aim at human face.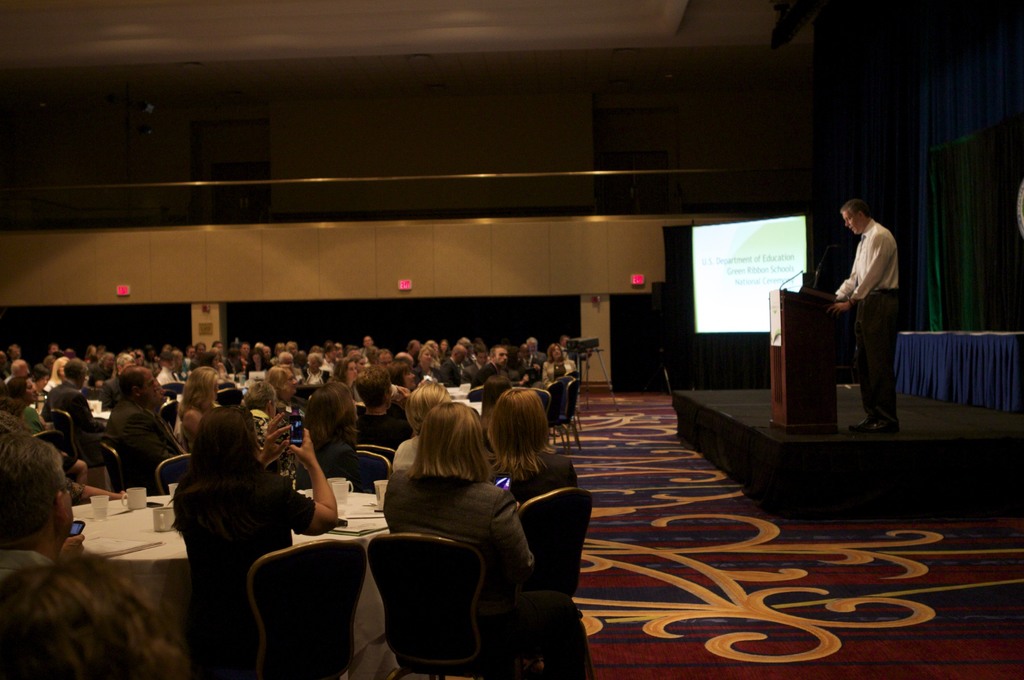
Aimed at 528, 340, 534, 352.
